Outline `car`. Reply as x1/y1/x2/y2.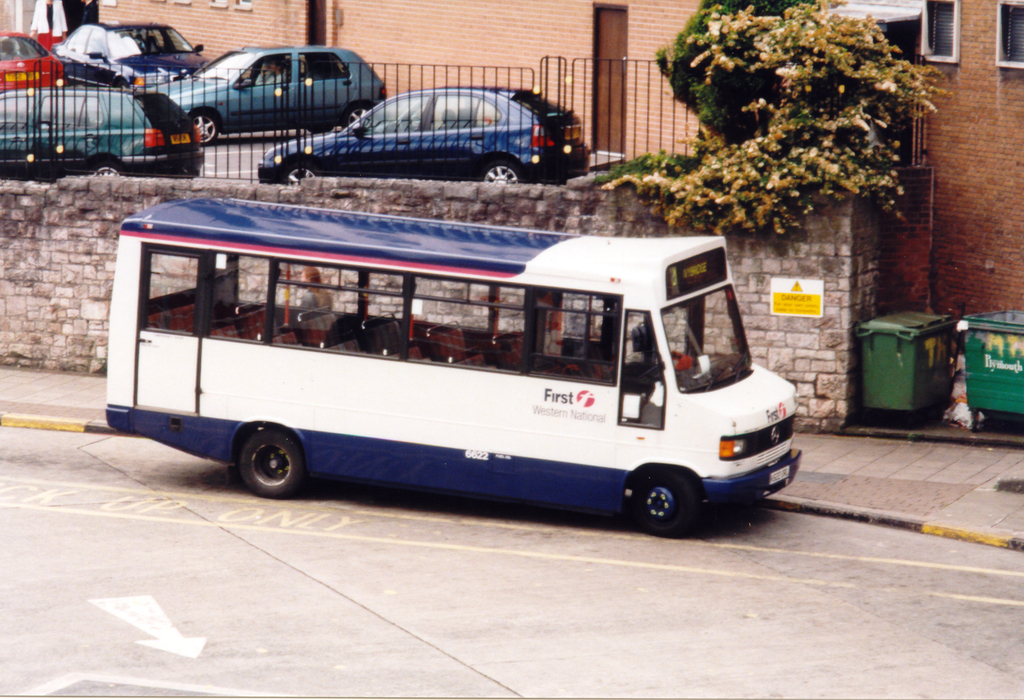
0/28/63/91.
